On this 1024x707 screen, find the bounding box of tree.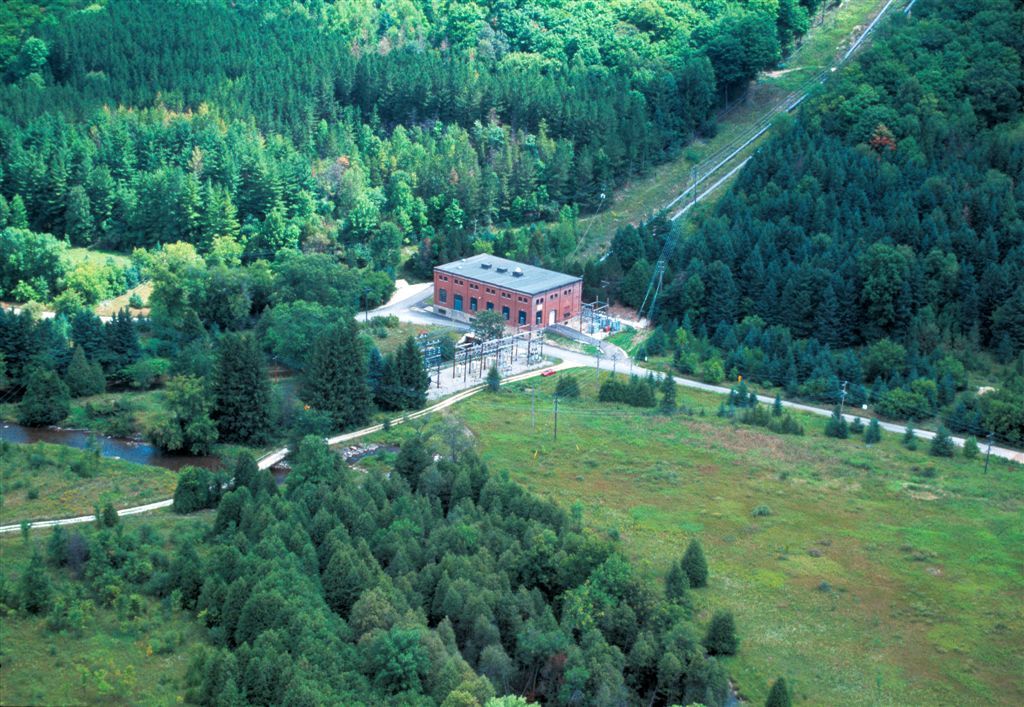
Bounding box: Rect(514, 616, 540, 662).
